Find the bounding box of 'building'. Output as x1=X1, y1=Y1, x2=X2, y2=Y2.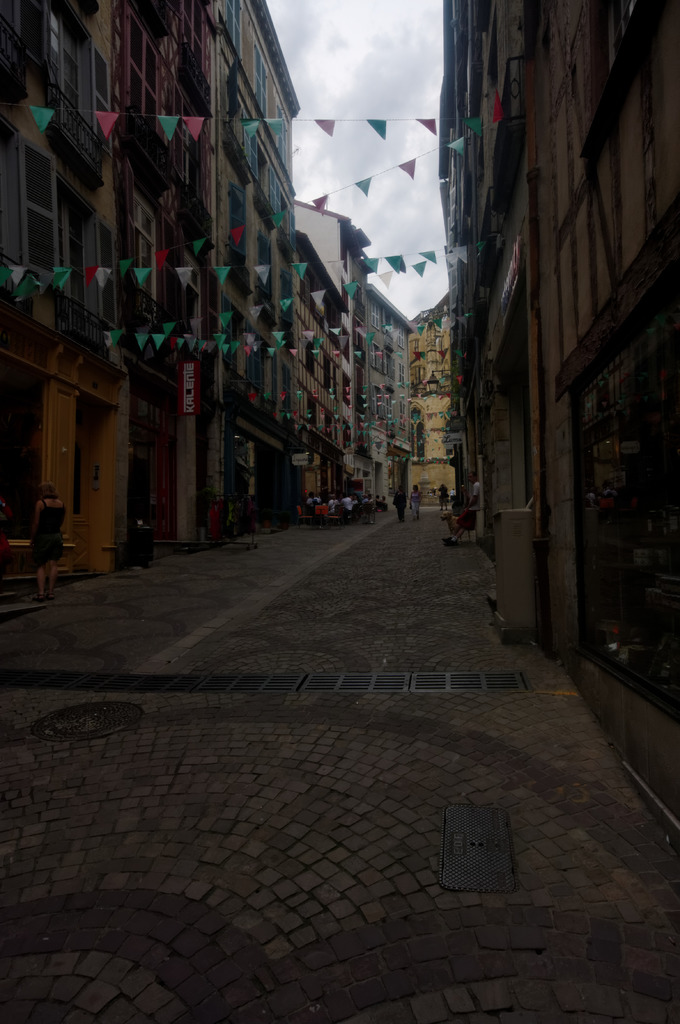
x1=215, y1=0, x2=301, y2=541.
